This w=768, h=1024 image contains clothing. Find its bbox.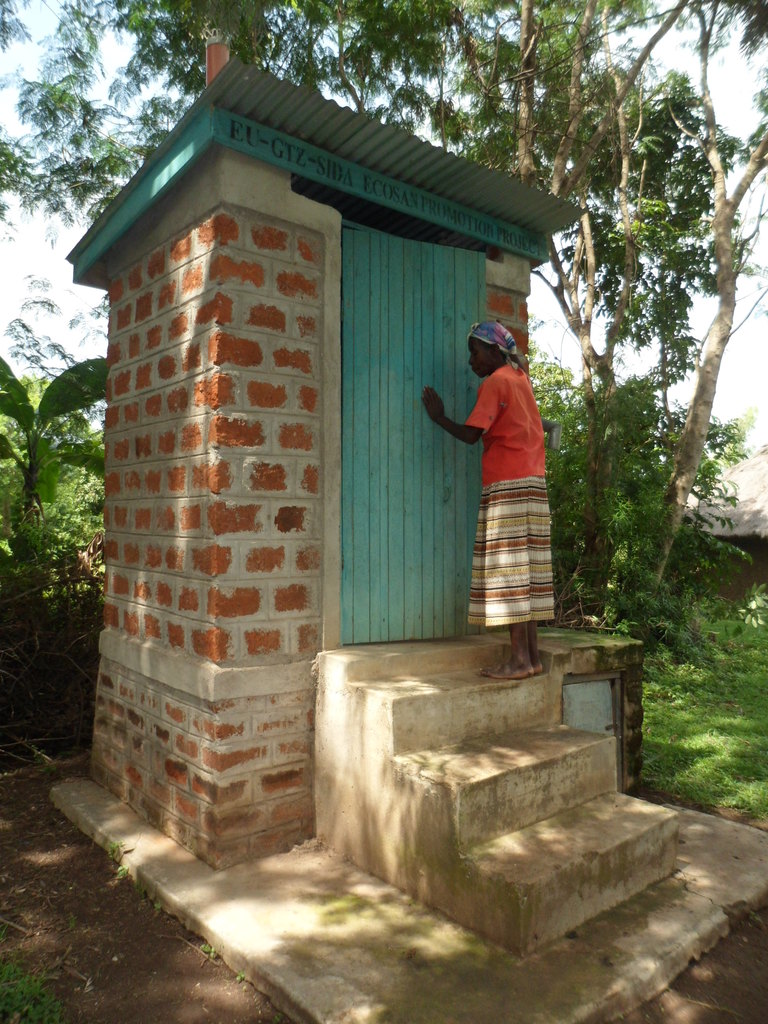
[469, 318, 557, 622].
